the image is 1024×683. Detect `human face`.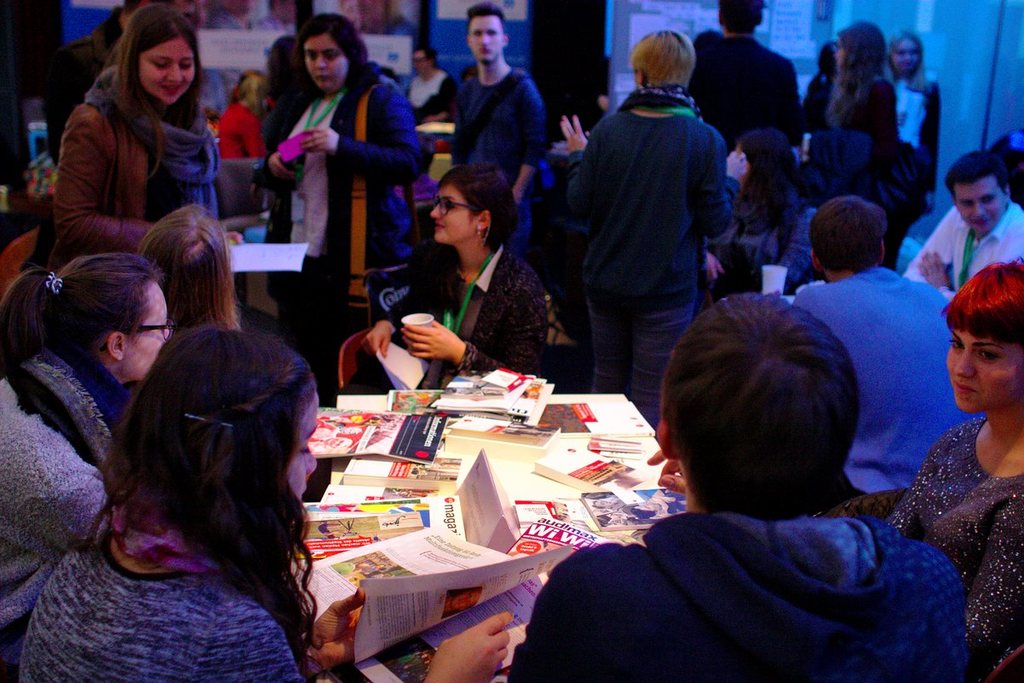
Detection: [left=825, top=37, right=843, bottom=73].
